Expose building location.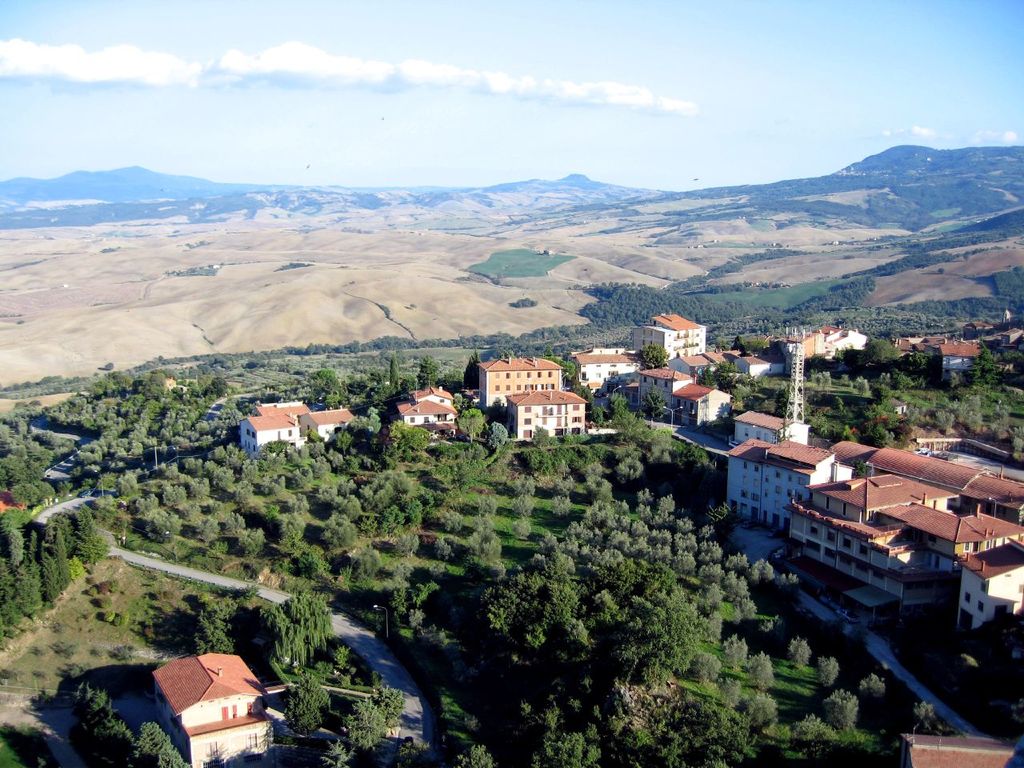
Exposed at bbox(901, 728, 1015, 767).
